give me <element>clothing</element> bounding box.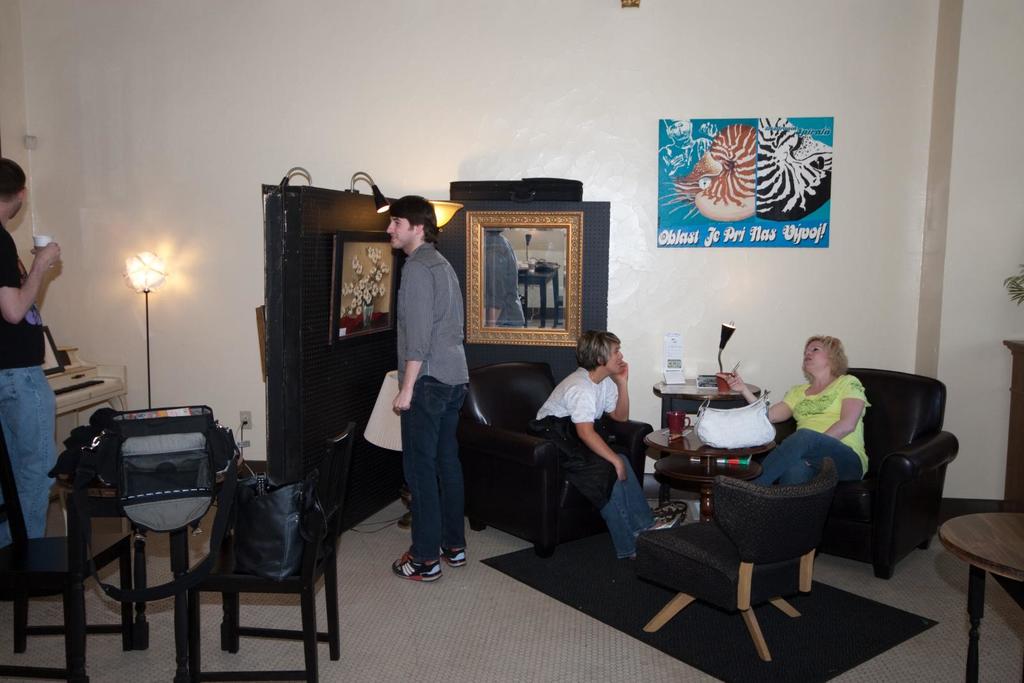
(x1=753, y1=368, x2=870, y2=501).
